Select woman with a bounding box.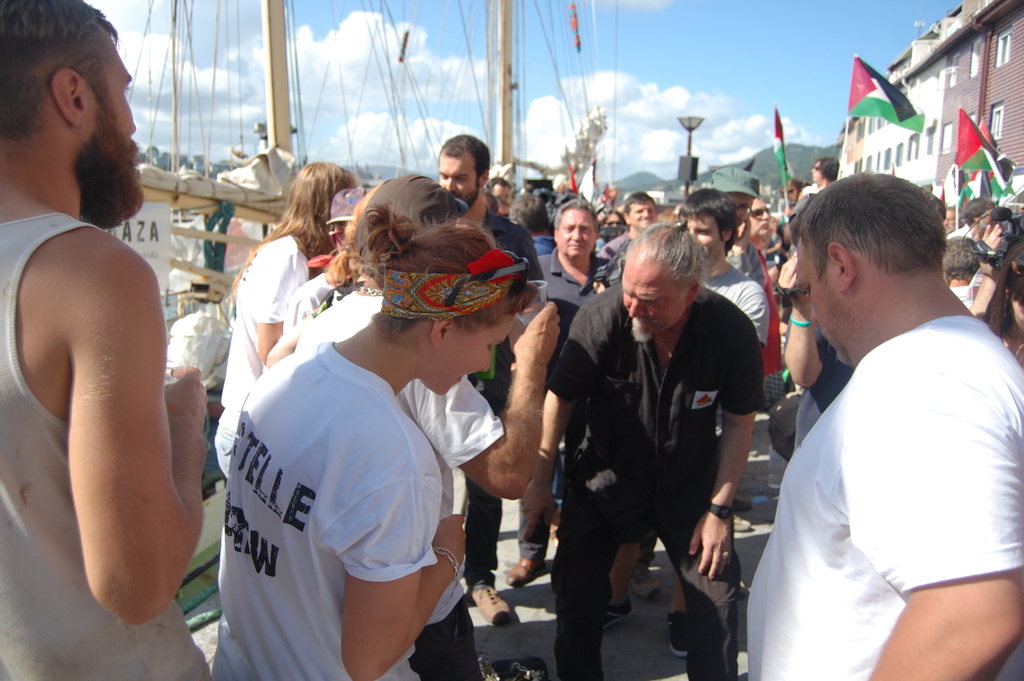
{"left": 739, "top": 195, "right": 774, "bottom": 249}.
